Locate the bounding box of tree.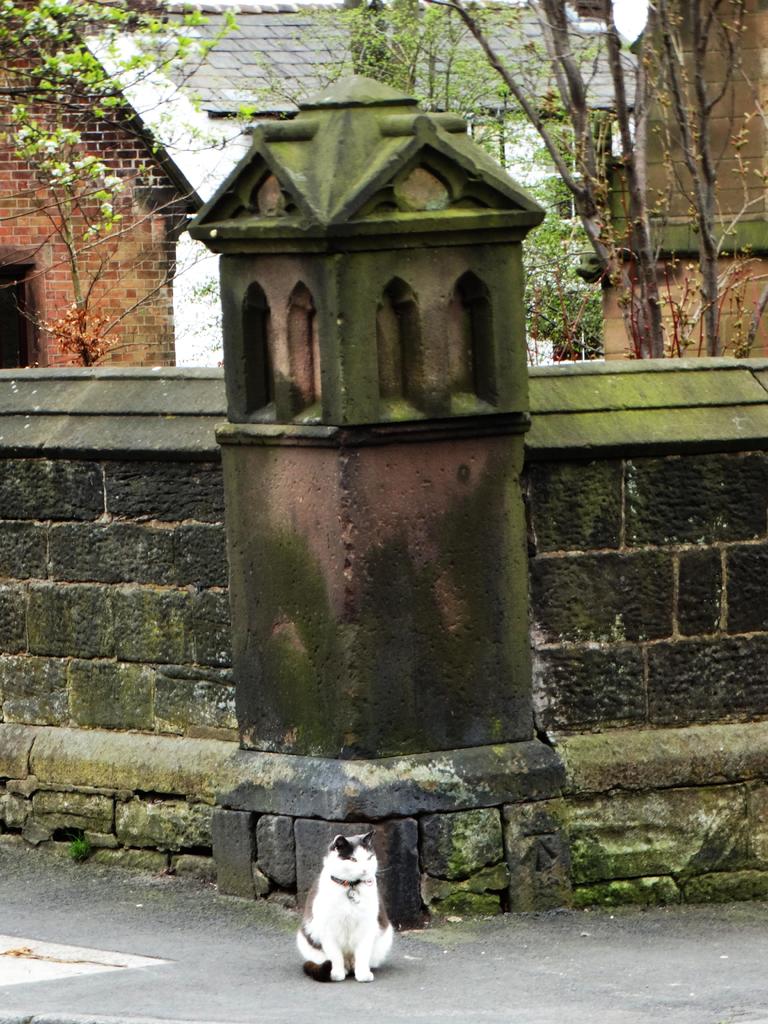
Bounding box: <region>294, 0, 765, 344</region>.
